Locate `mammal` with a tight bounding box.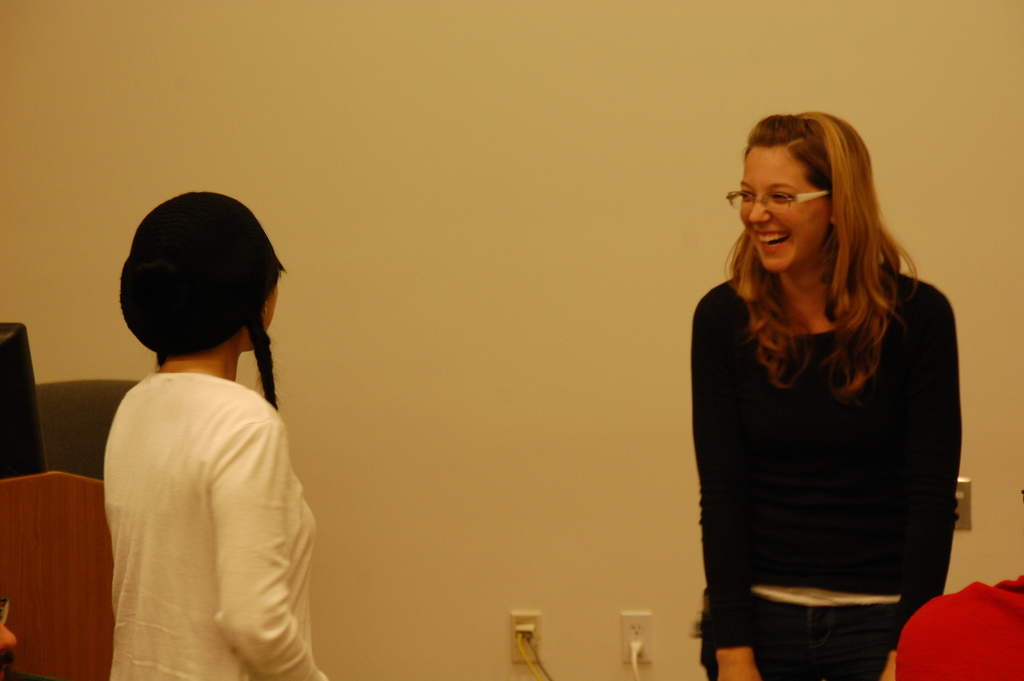
[x1=684, y1=110, x2=968, y2=678].
